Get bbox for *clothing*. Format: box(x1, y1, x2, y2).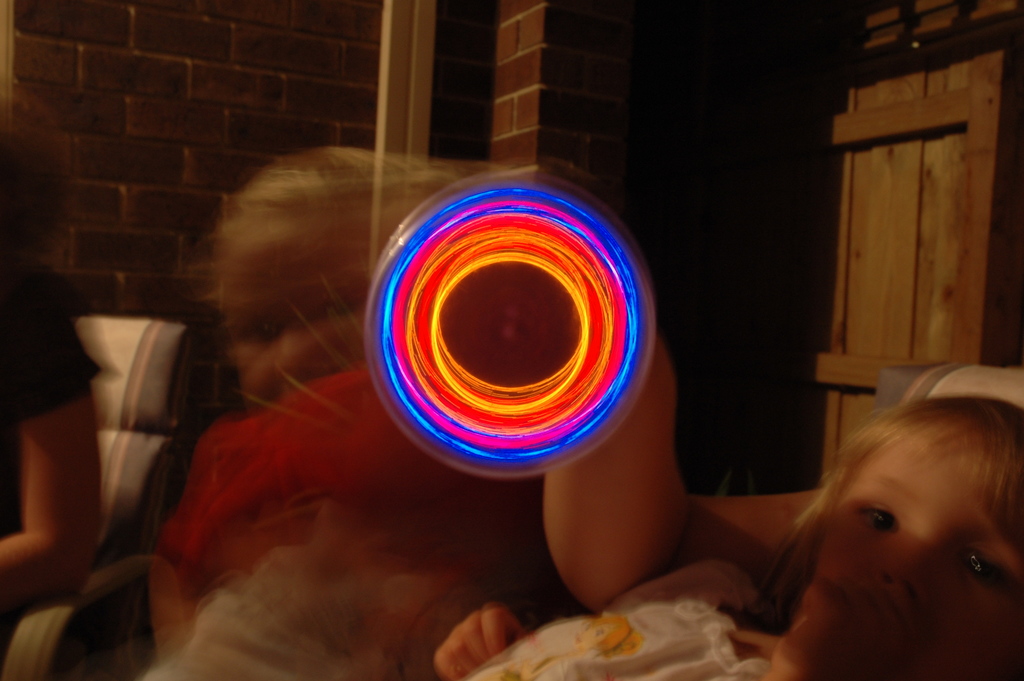
box(159, 377, 544, 680).
